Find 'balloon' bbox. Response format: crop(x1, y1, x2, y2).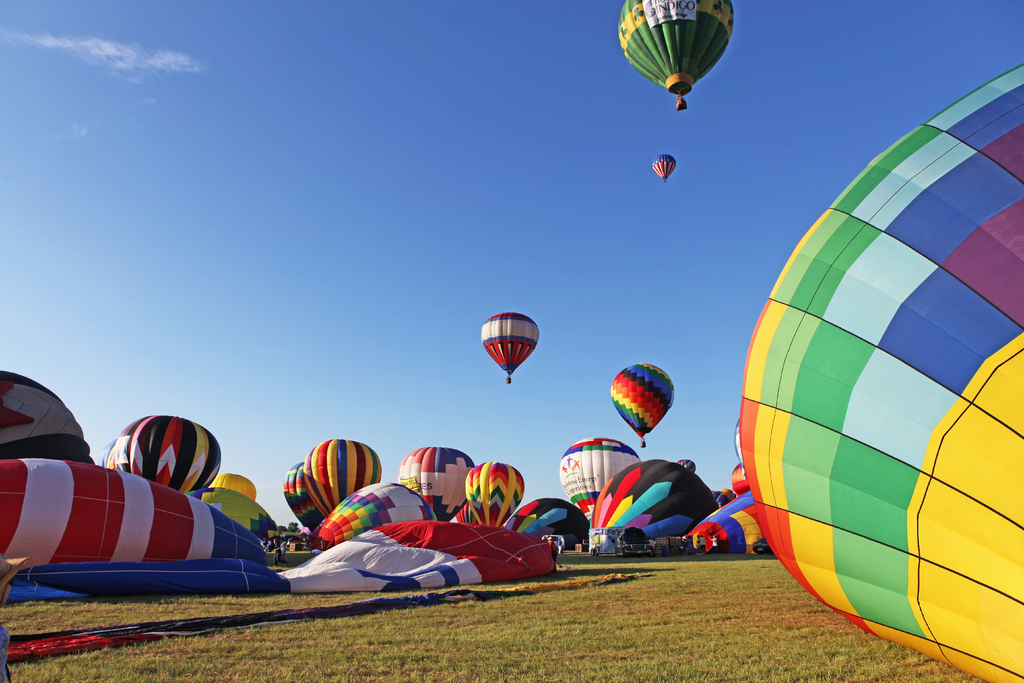
crop(710, 488, 736, 504).
